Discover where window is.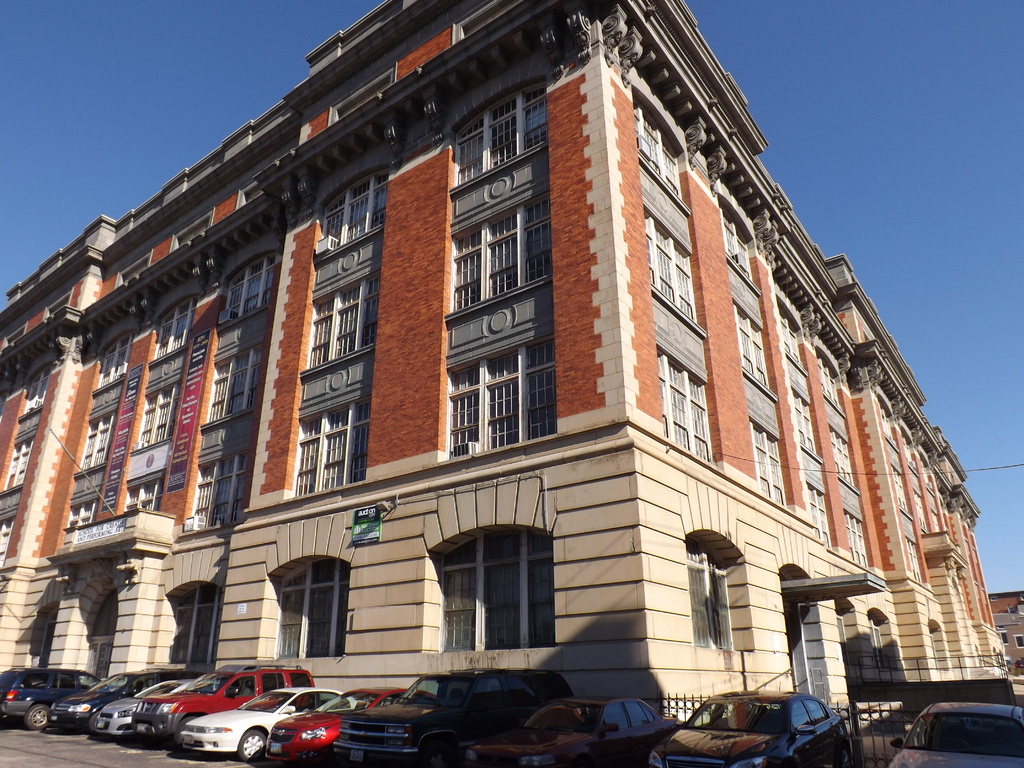
Discovered at bbox(641, 213, 702, 336).
